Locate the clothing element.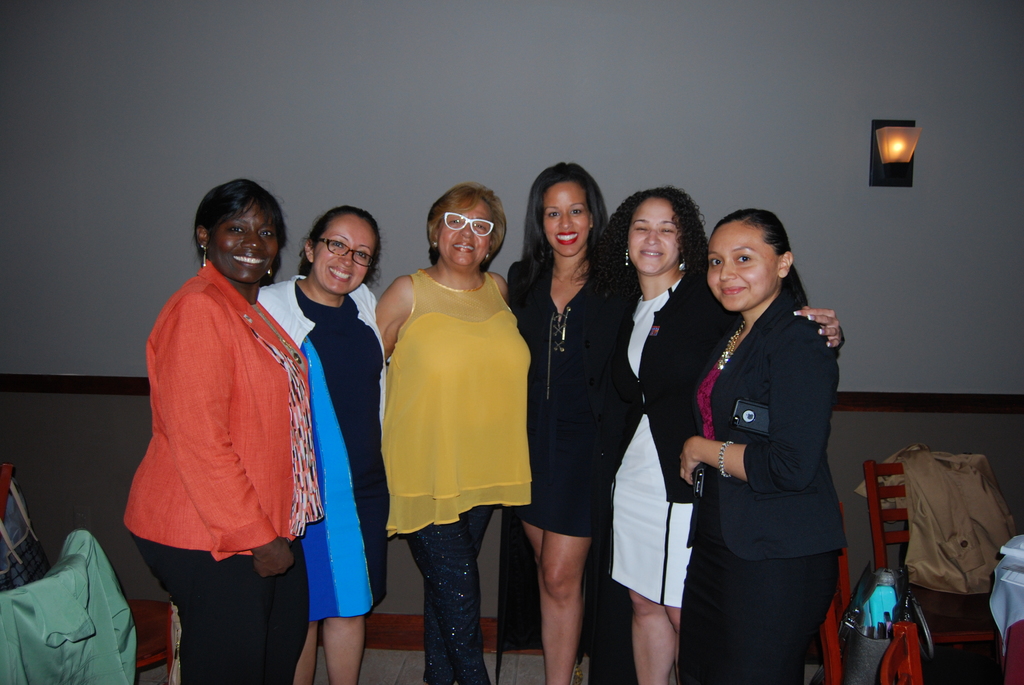
Element bbox: x1=849, y1=442, x2=1014, y2=611.
